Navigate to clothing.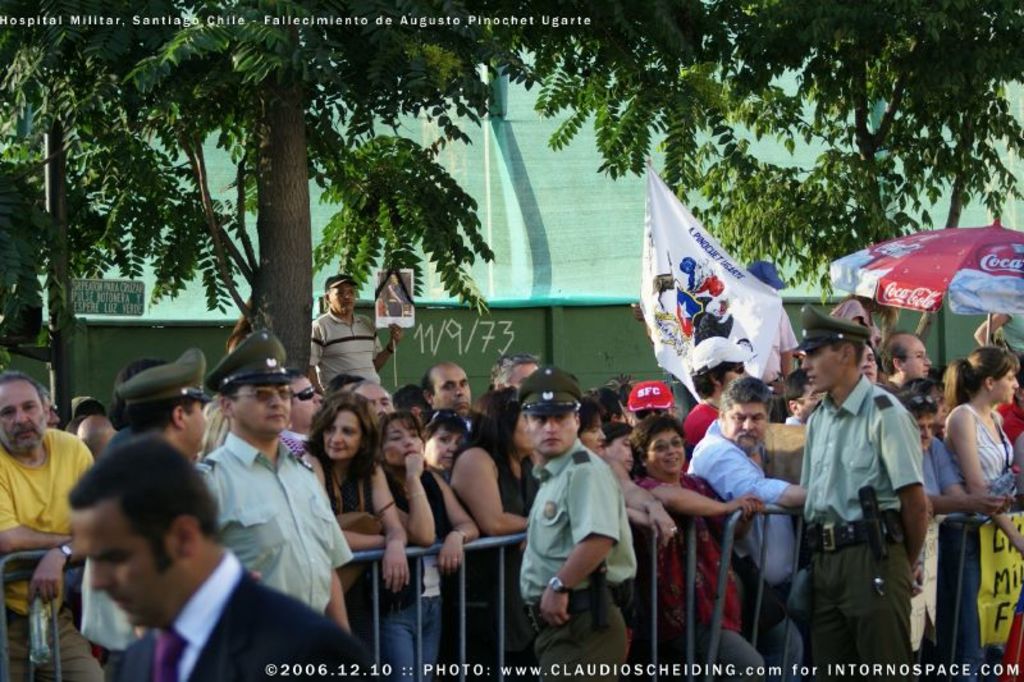
Navigation target: x1=387, y1=553, x2=436, y2=681.
